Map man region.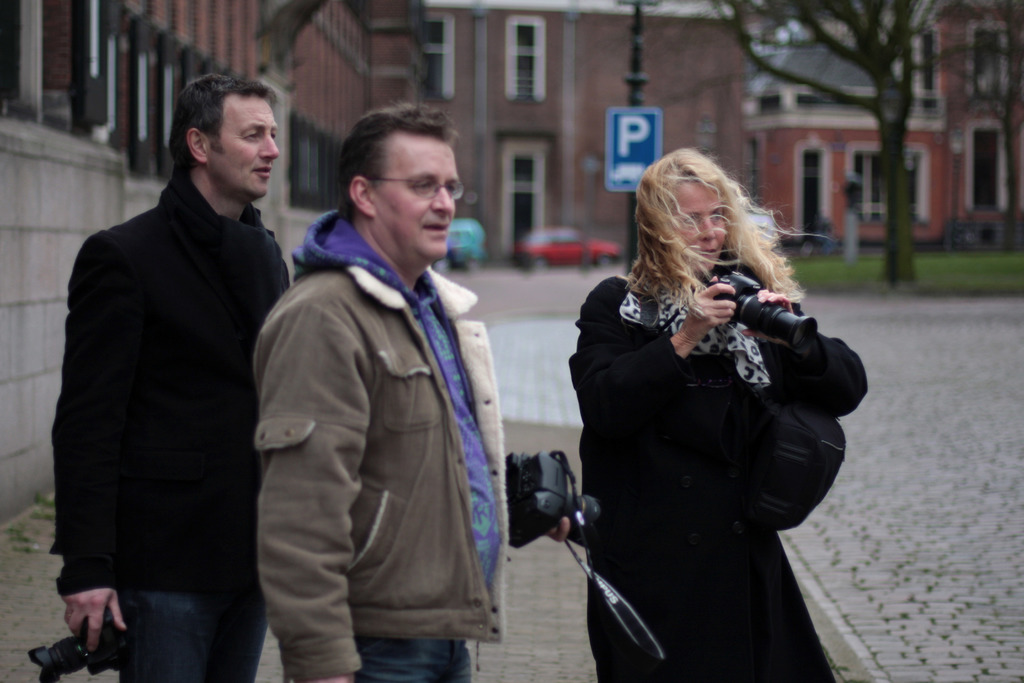
Mapped to [47, 53, 309, 679].
